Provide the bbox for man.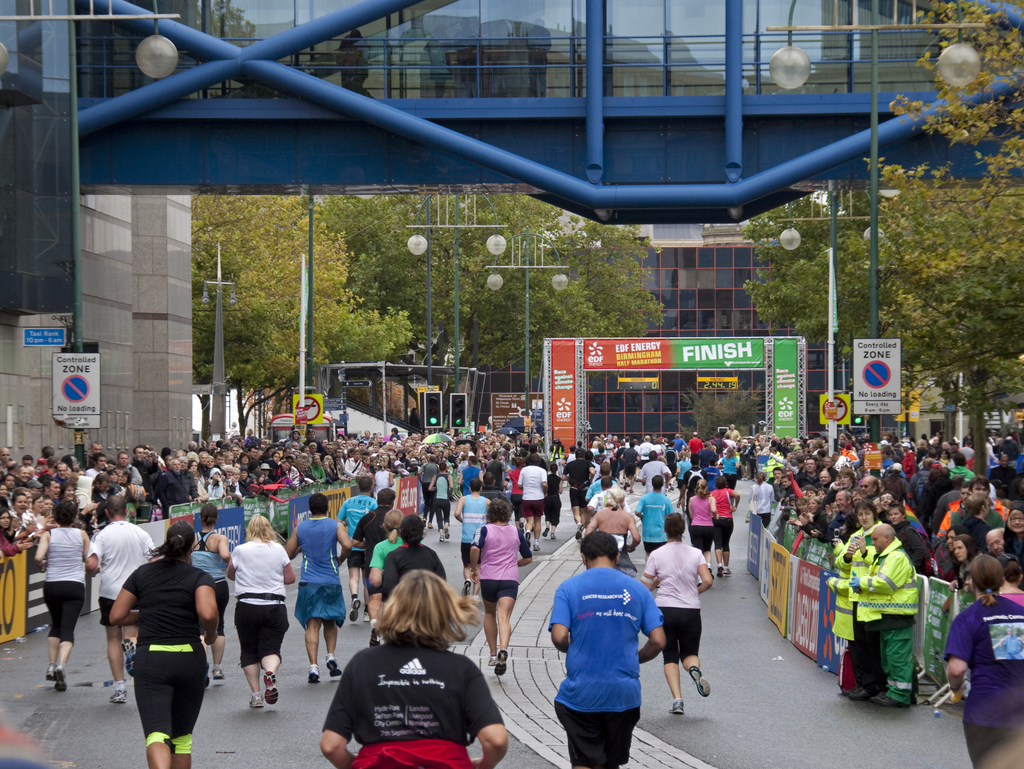
{"x1": 352, "y1": 489, "x2": 398, "y2": 585}.
